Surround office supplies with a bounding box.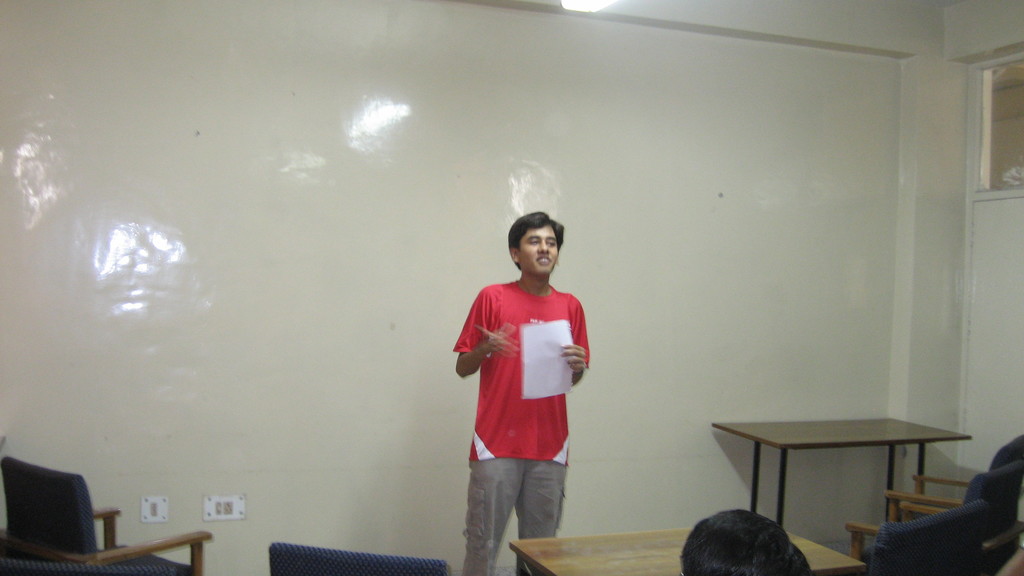
x1=511 y1=527 x2=854 y2=575.
